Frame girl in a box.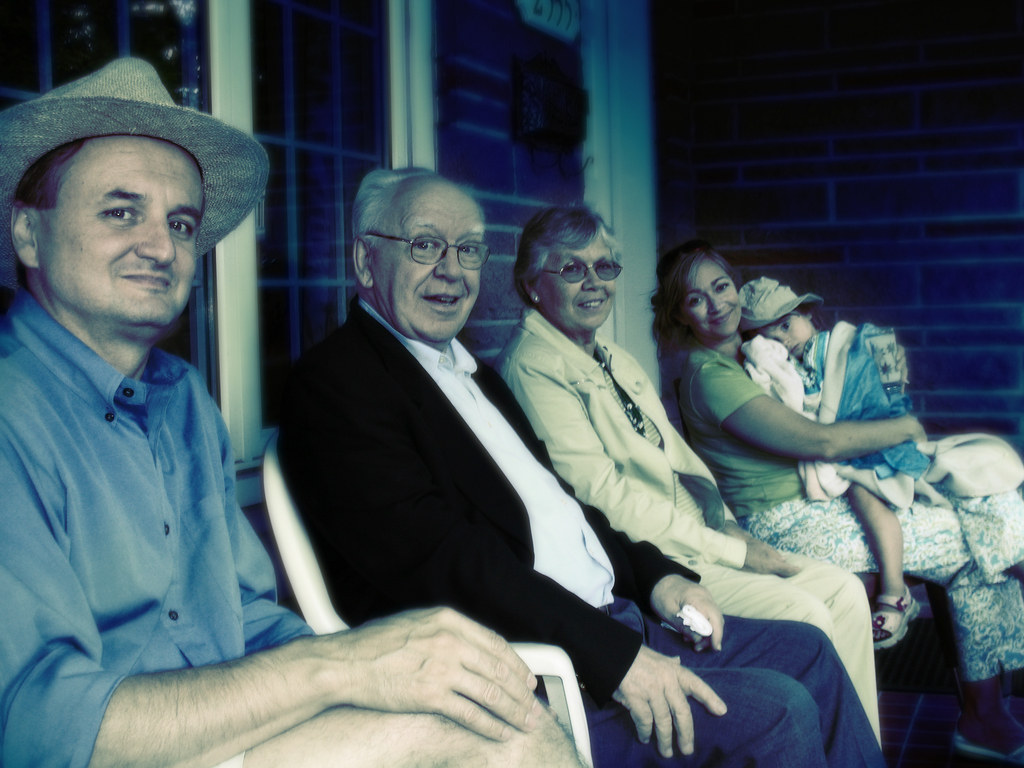
region(749, 268, 939, 647).
